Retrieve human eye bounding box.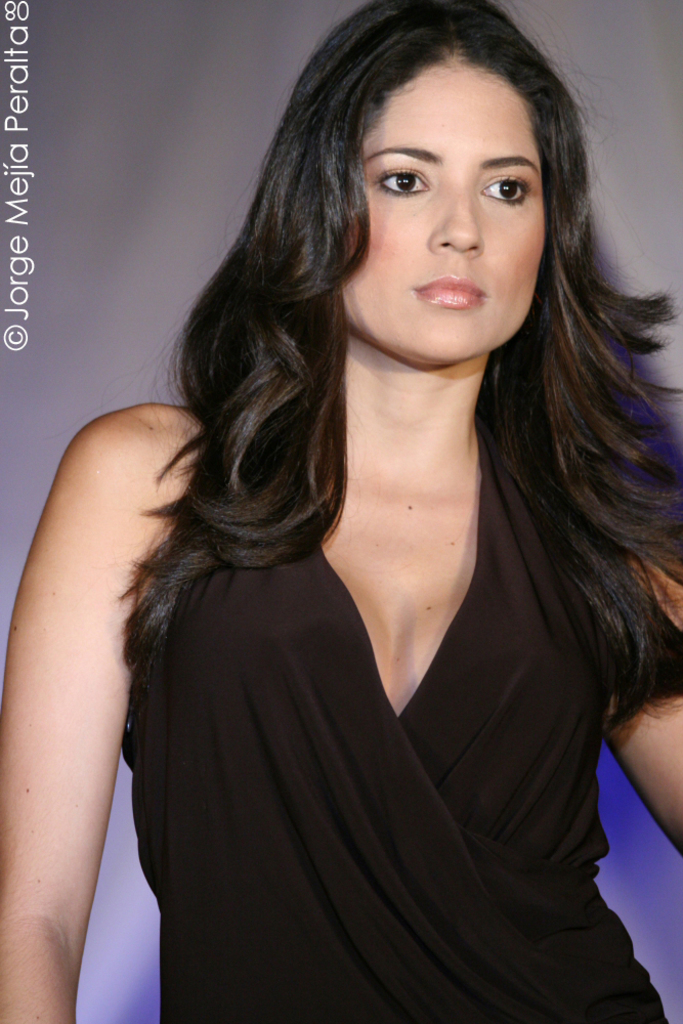
Bounding box: {"x1": 482, "y1": 171, "x2": 536, "y2": 206}.
